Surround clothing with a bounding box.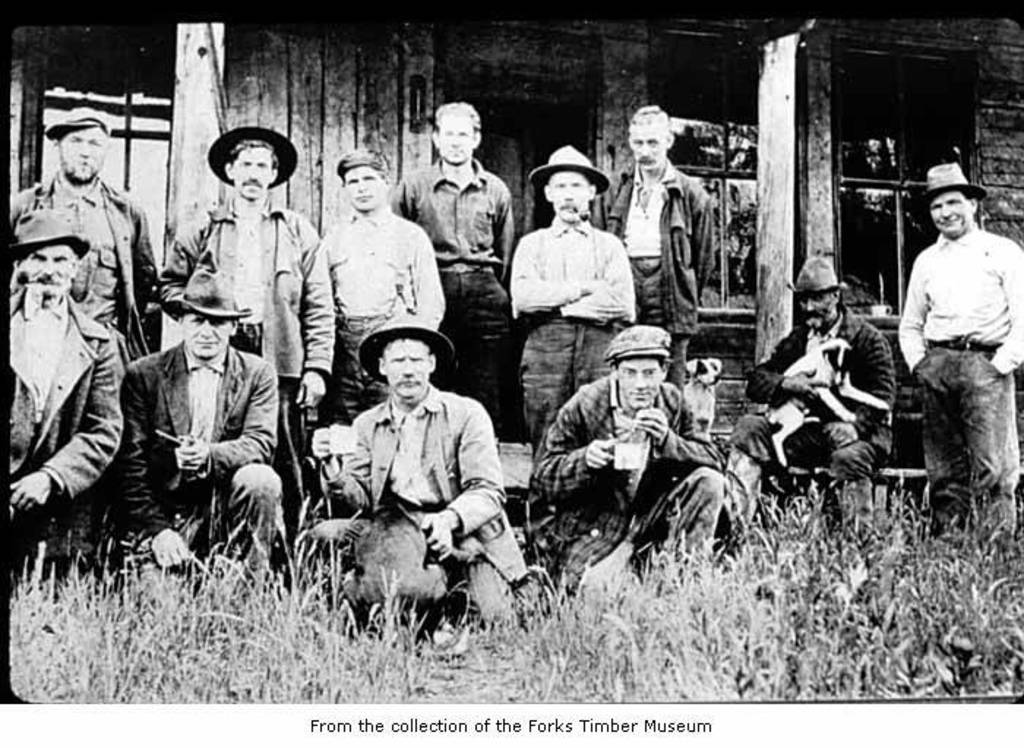
select_region(317, 205, 445, 432).
